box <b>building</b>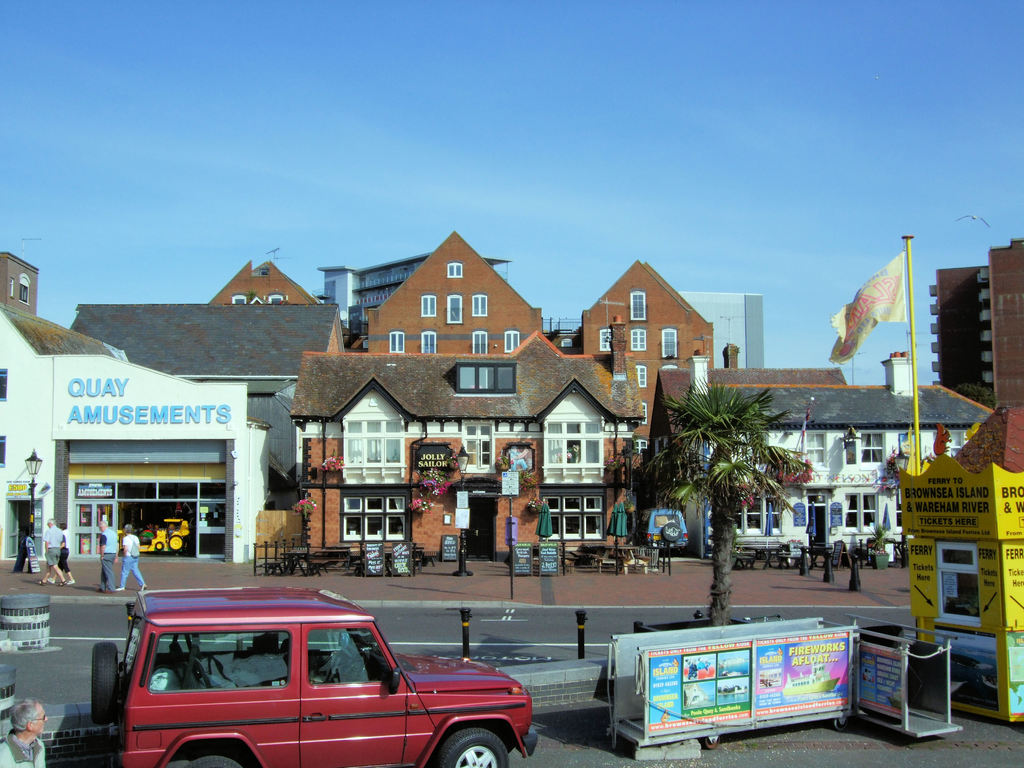
region(70, 301, 344, 390)
